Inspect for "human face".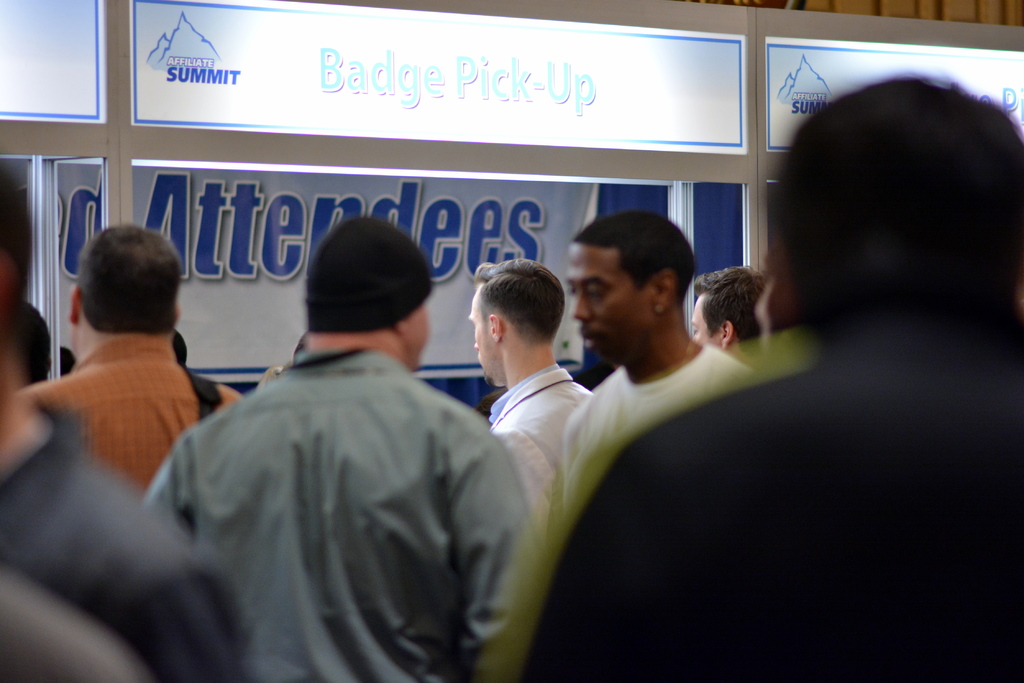
Inspection: x1=468, y1=284, x2=494, y2=380.
